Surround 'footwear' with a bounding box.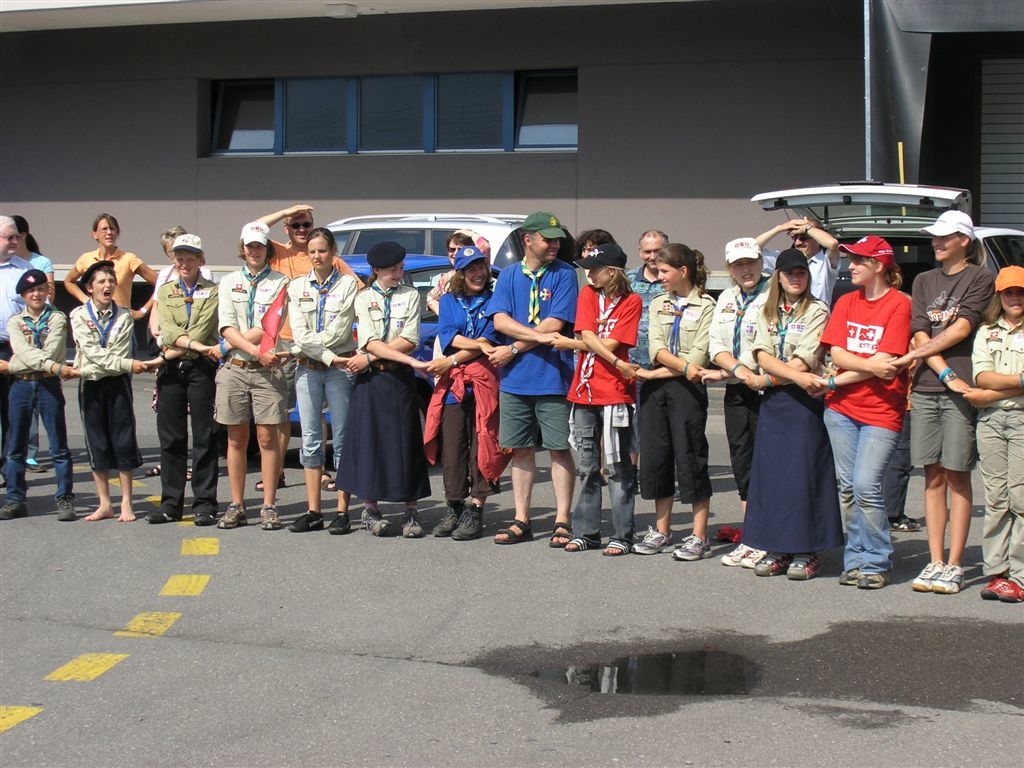
rect(147, 463, 163, 478).
